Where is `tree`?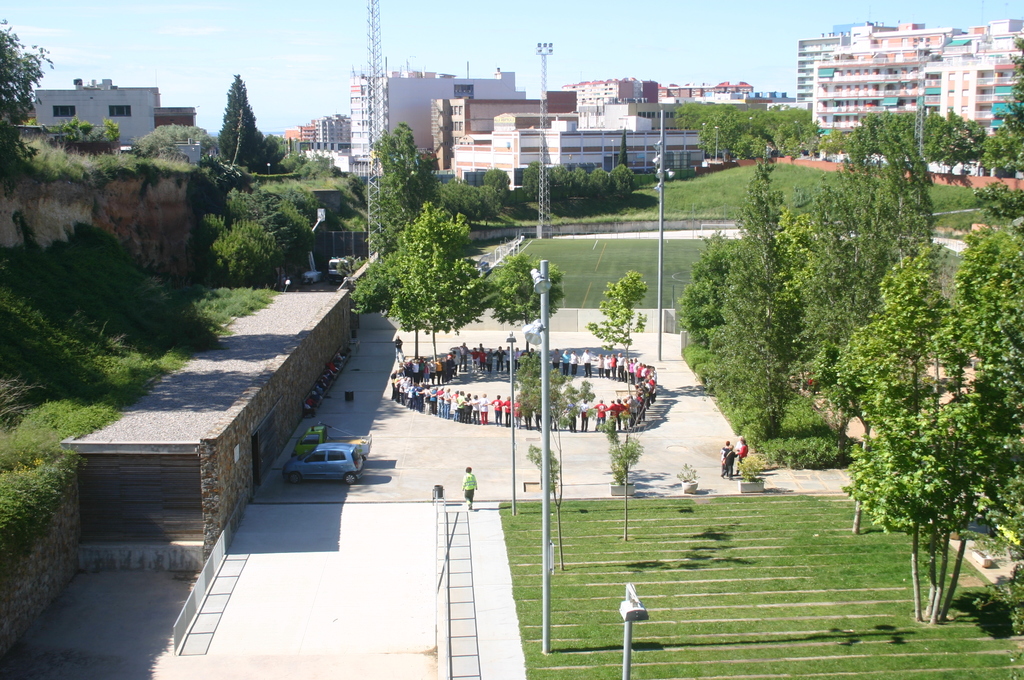
pyautogui.locateOnScreen(0, 19, 55, 129).
